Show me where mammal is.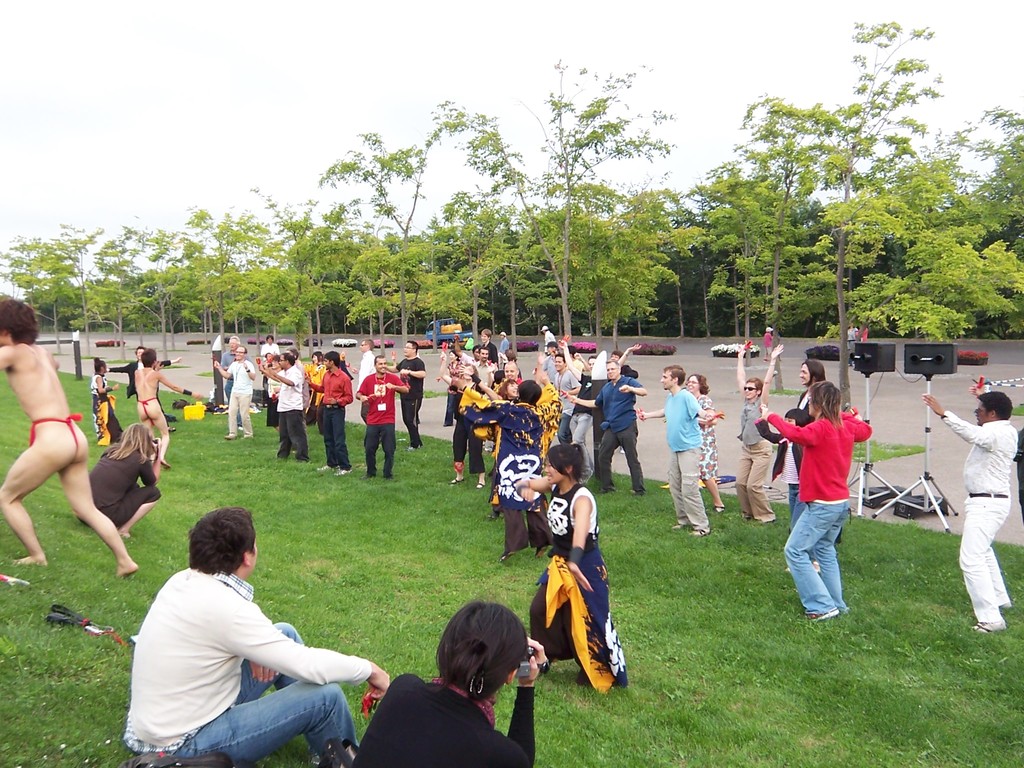
mammal is at [120,508,392,767].
